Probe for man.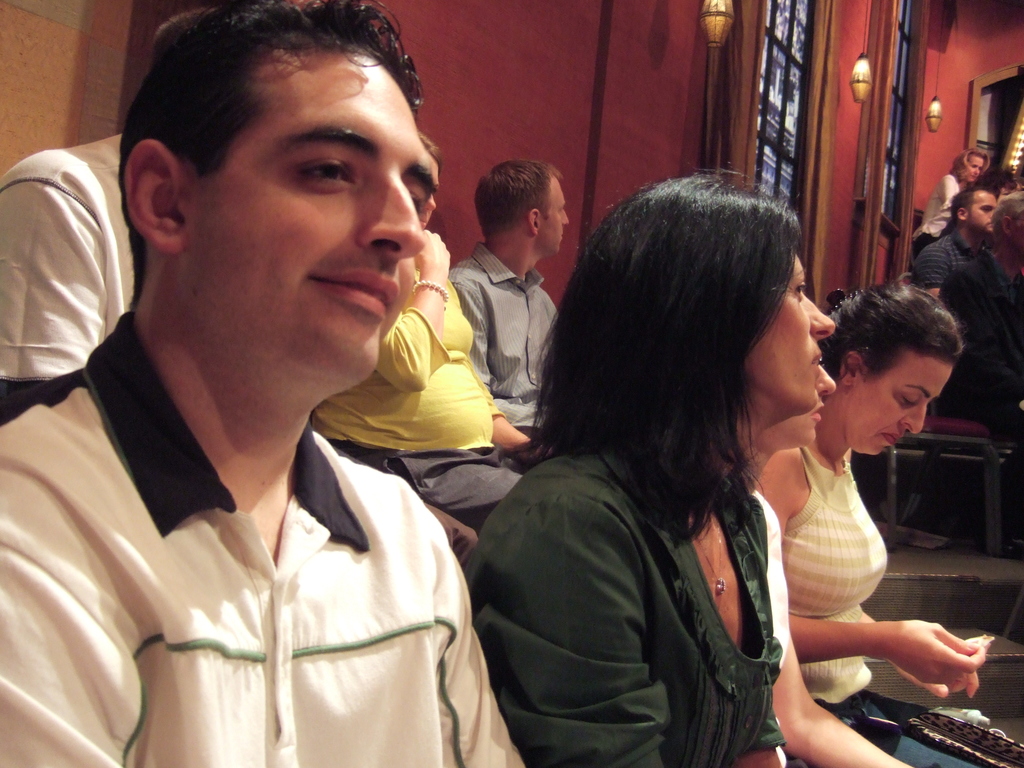
Probe result: pyautogui.locateOnScreen(0, 10, 218, 423).
